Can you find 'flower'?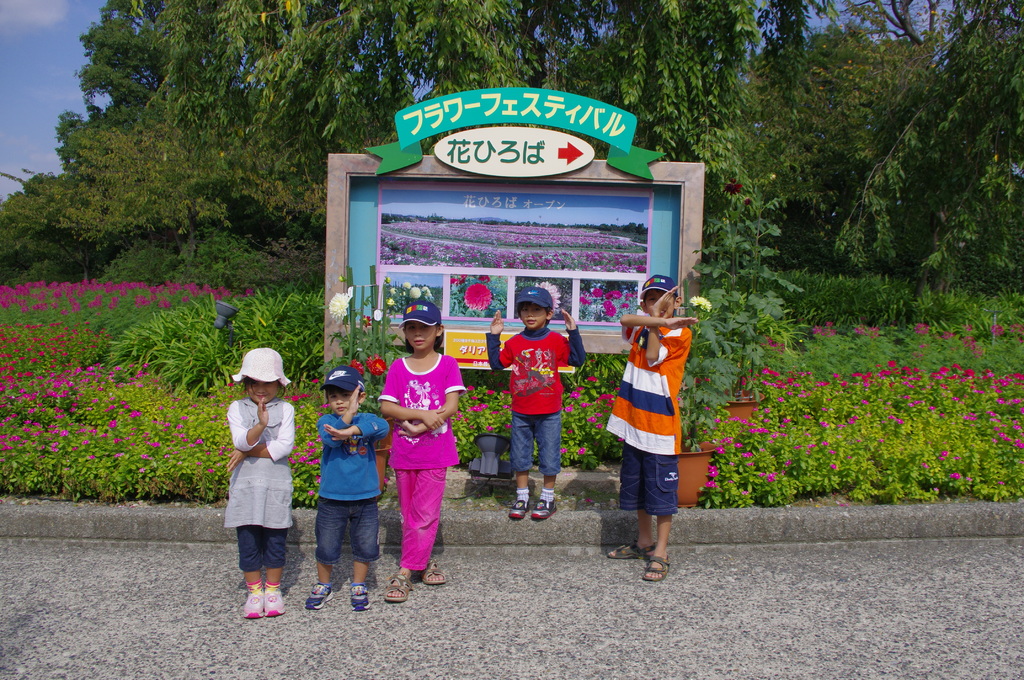
Yes, bounding box: l=114, t=450, r=126, b=460.
